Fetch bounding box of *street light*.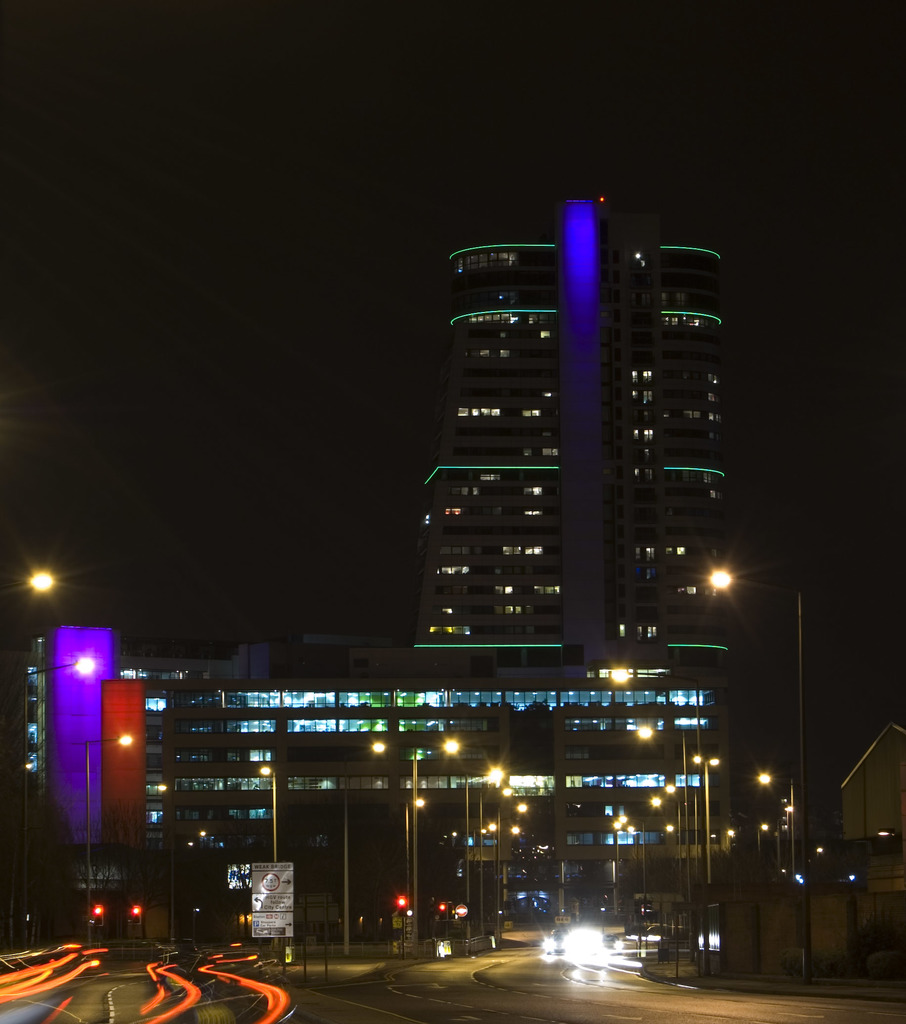
Bbox: (x1=73, y1=721, x2=147, y2=941).
